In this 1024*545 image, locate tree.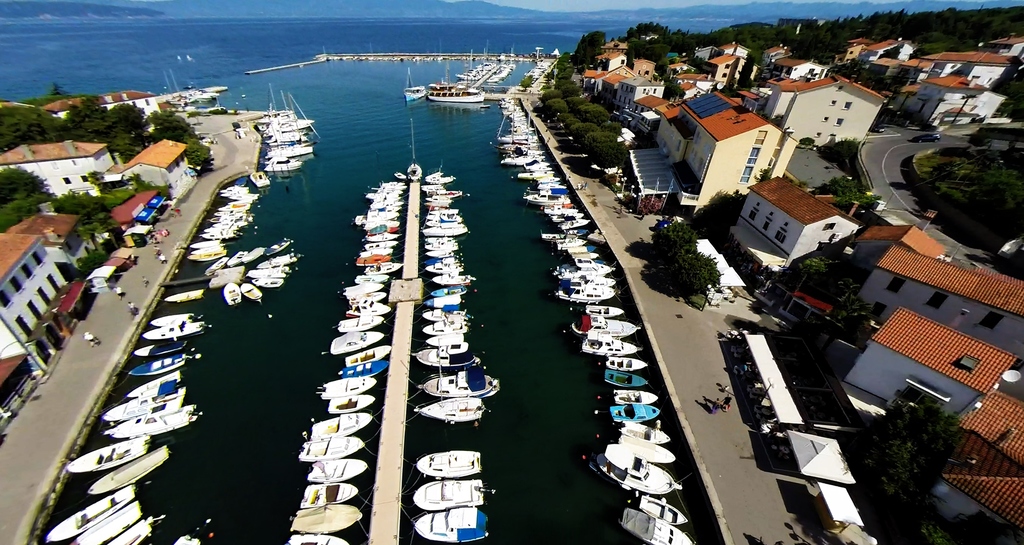
Bounding box: (68,95,102,143).
